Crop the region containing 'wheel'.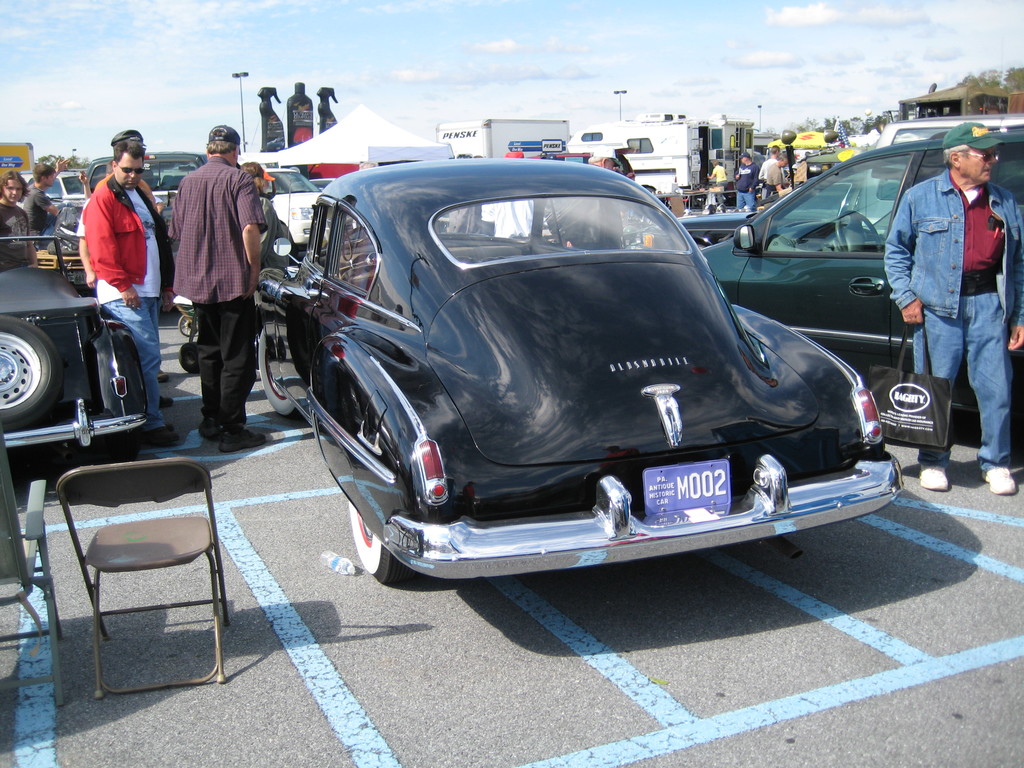
Crop region: [left=0, top=315, right=62, bottom=431].
